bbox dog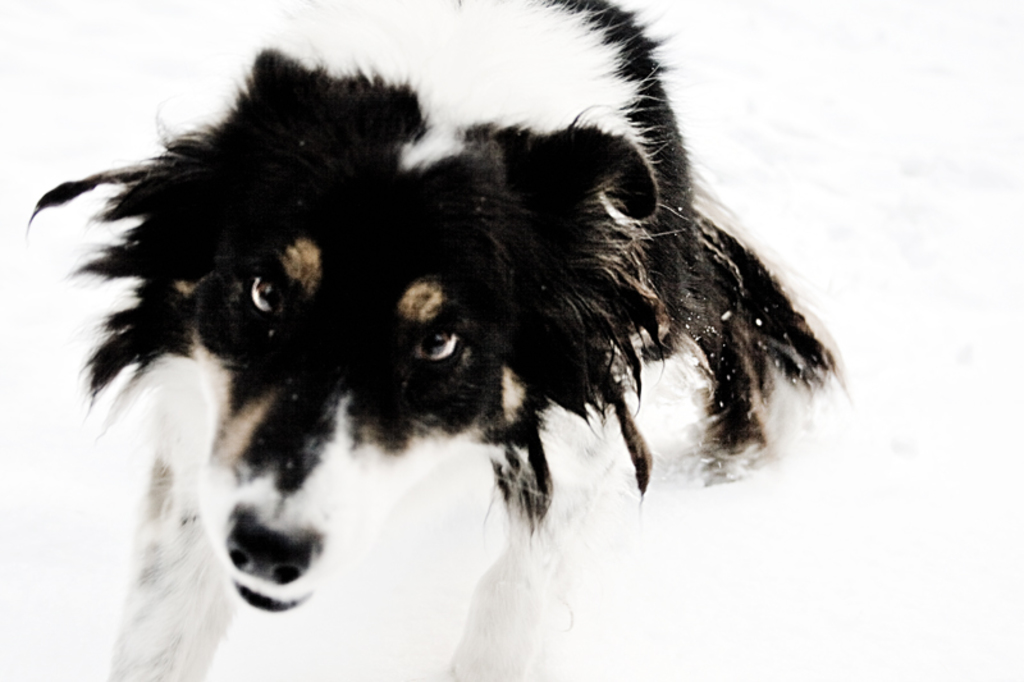
(23, 0, 859, 681)
